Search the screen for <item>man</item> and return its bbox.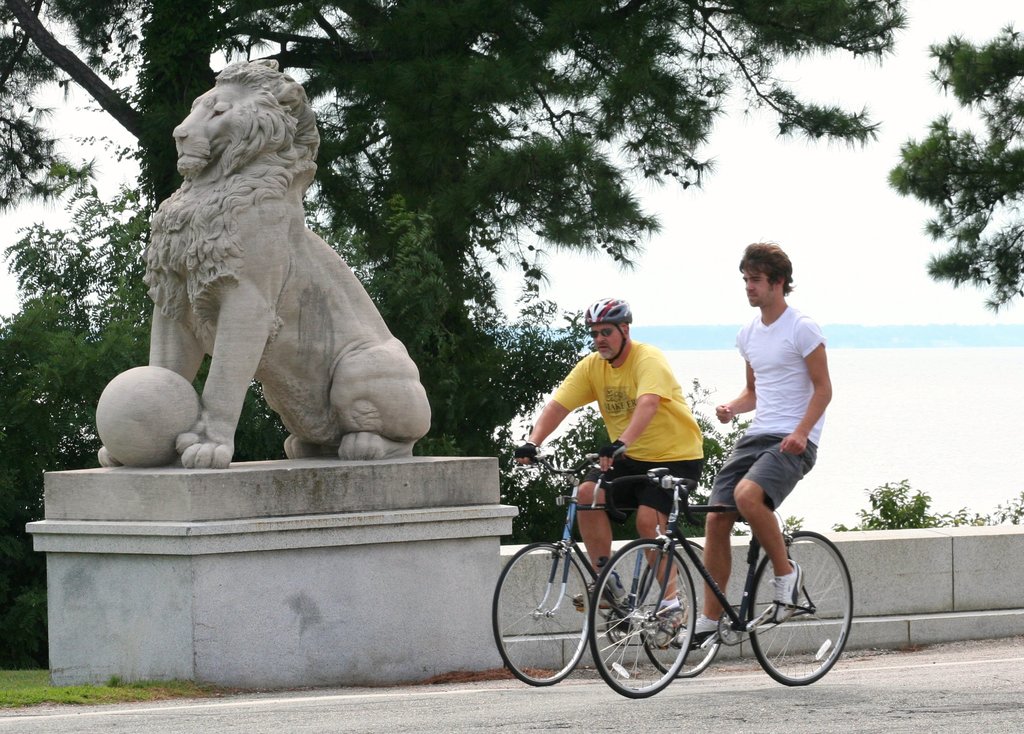
Found: crop(516, 296, 707, 619).
